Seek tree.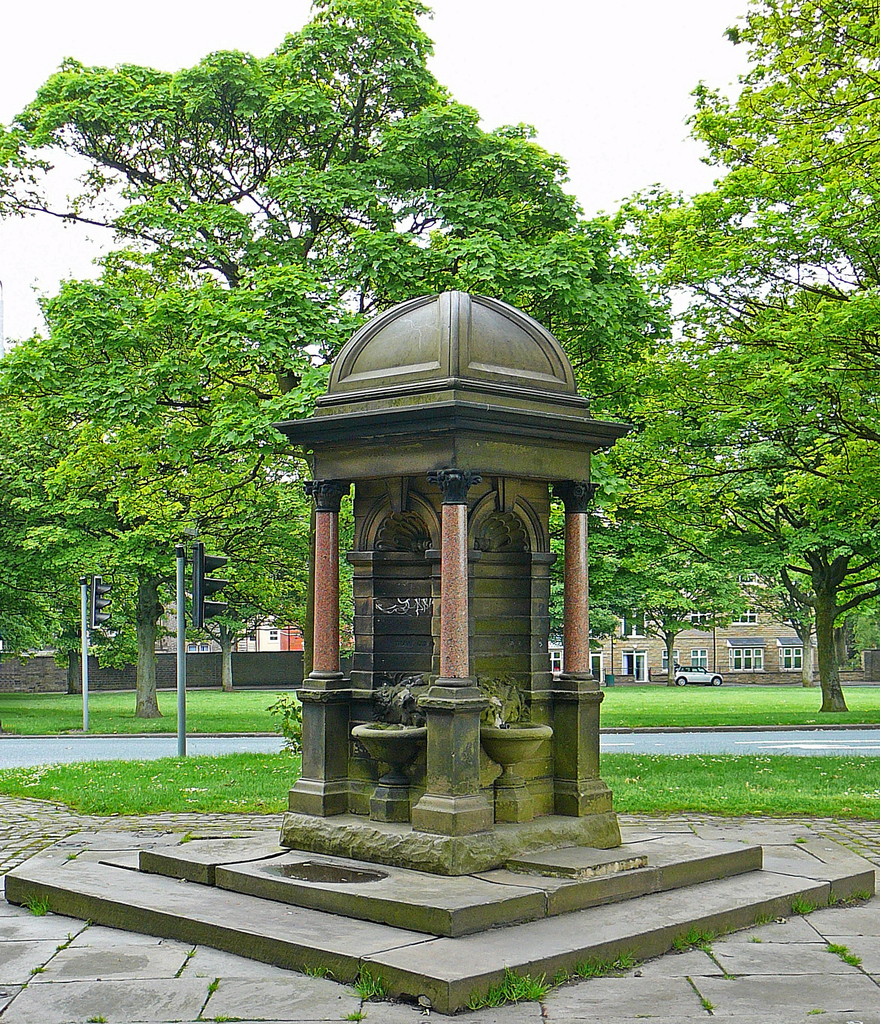
Rect(623, 548, 735, 680).
